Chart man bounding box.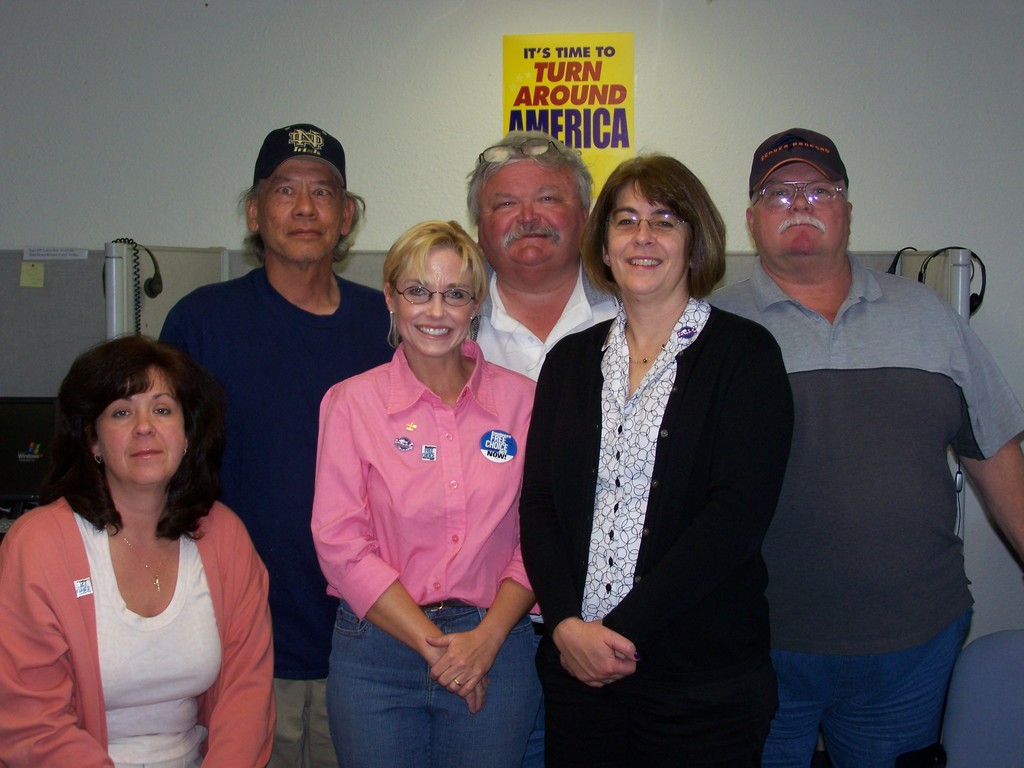
Charted: {"left": 468, "top": 129, "right": 630, "bottom": 640}.
